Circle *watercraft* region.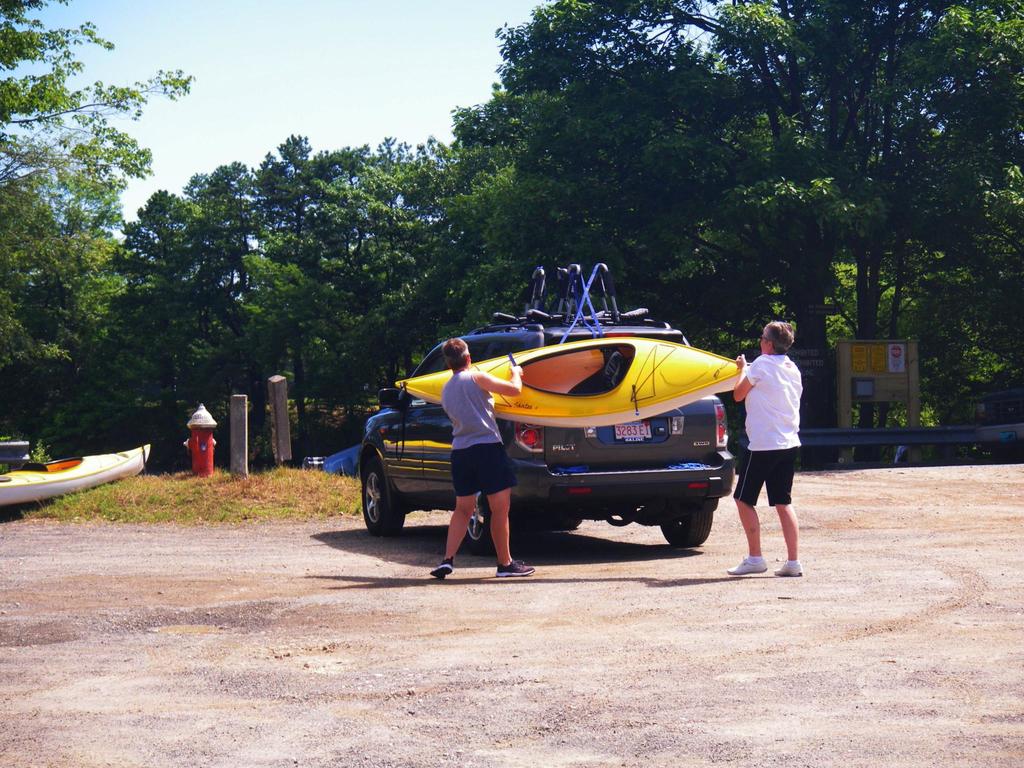
Region: [398,338,741,420].
